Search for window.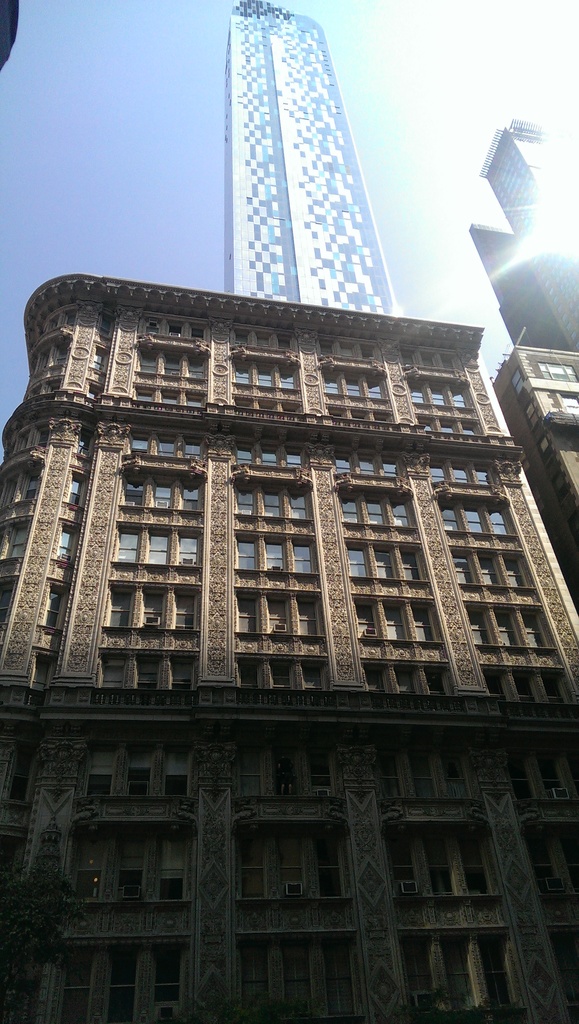
Found at pyautogui.locateOnScreen(234, 532, 320, 586).
